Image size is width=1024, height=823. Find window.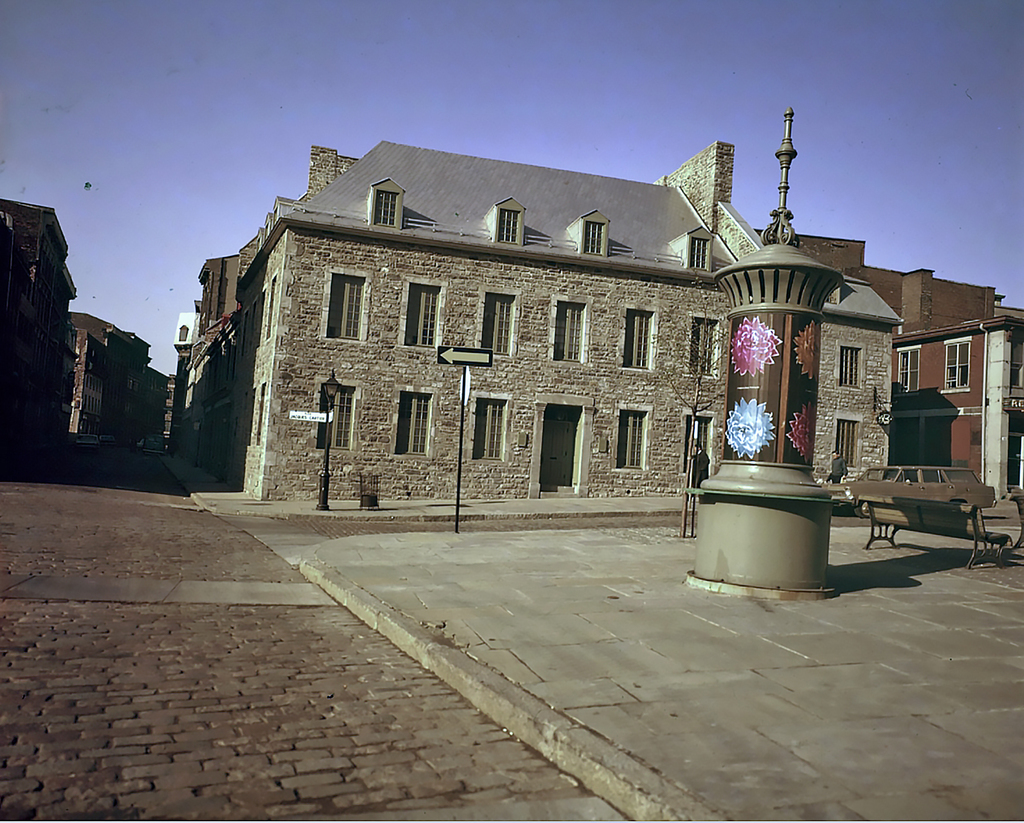
<region>497, 205, 520, 239</region>.
